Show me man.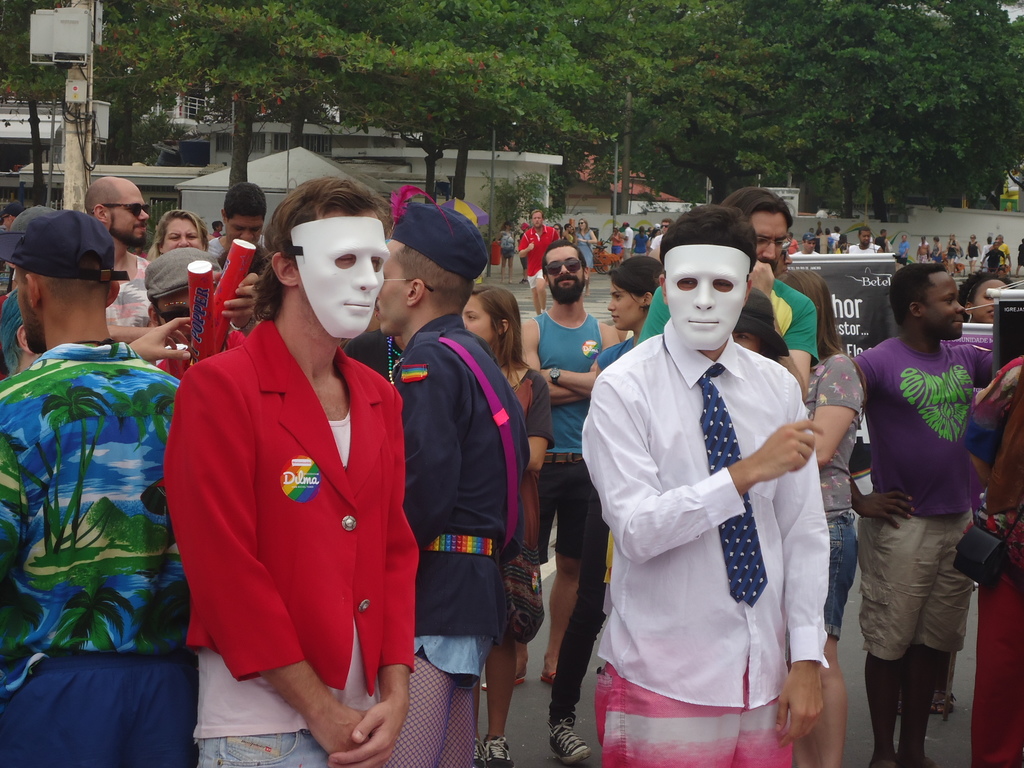
man is here: [963,233,985,273].
